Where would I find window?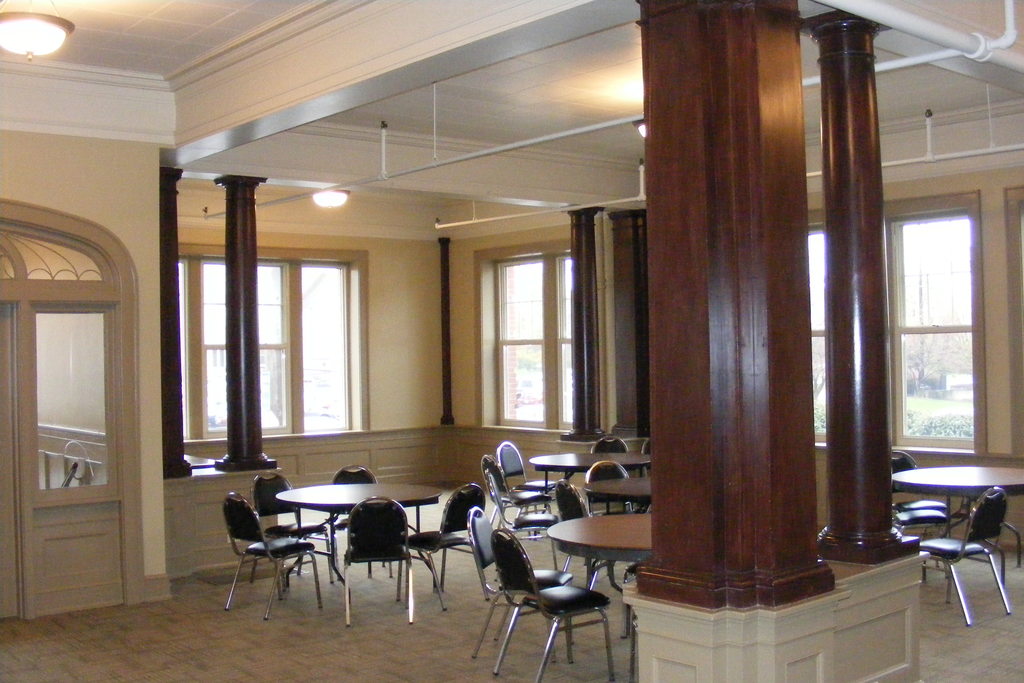
At 887:173:1002:468.
